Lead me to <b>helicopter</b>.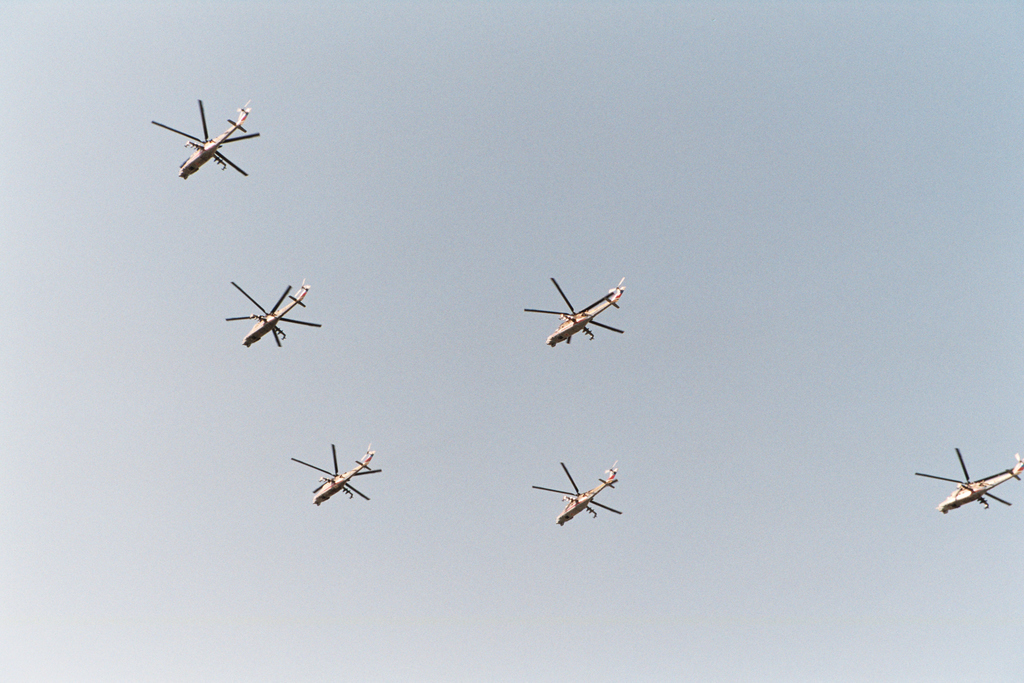
Lead to box=[911, 445, 1023, 515].
